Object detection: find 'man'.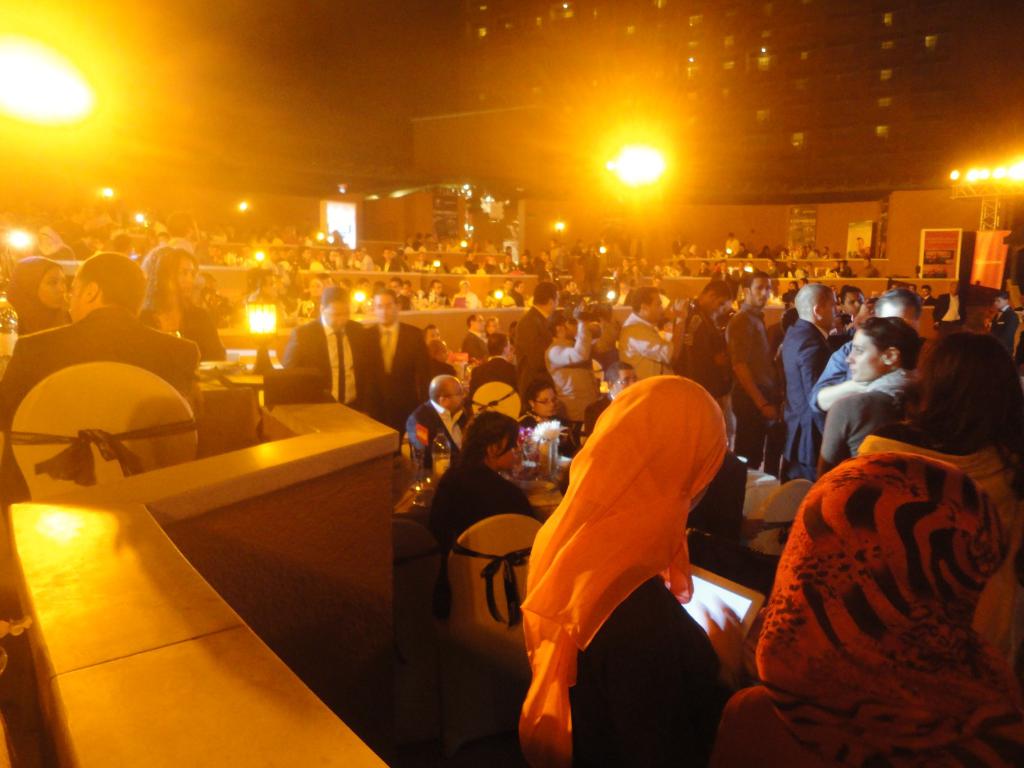
rect(0, 250, 203, 506).
